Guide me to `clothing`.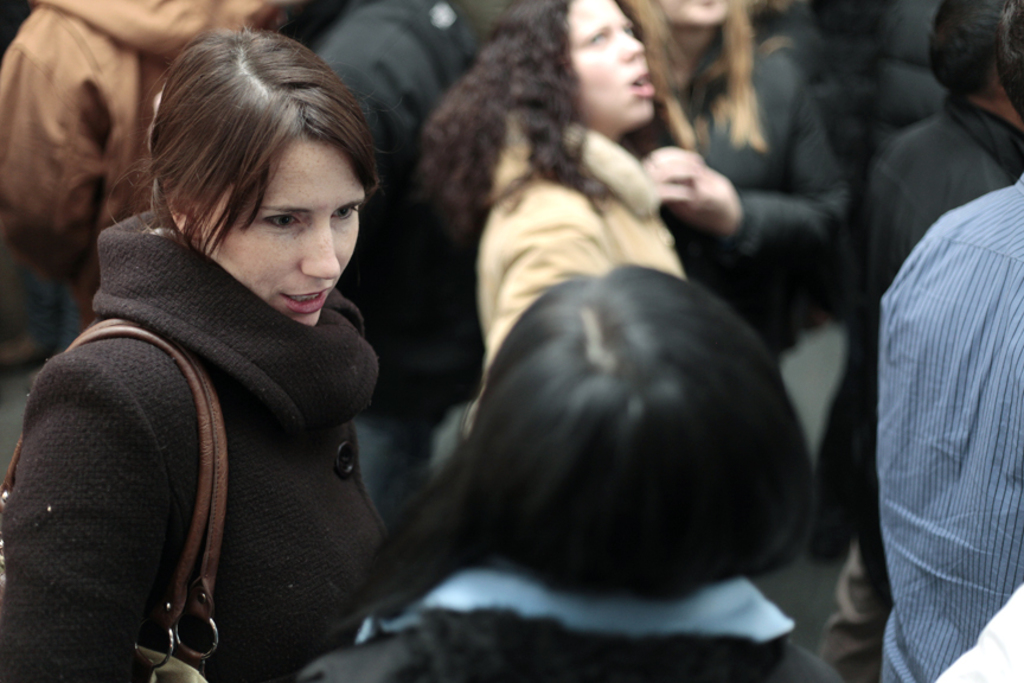
Guidance: [1, 197, 385, 682].
